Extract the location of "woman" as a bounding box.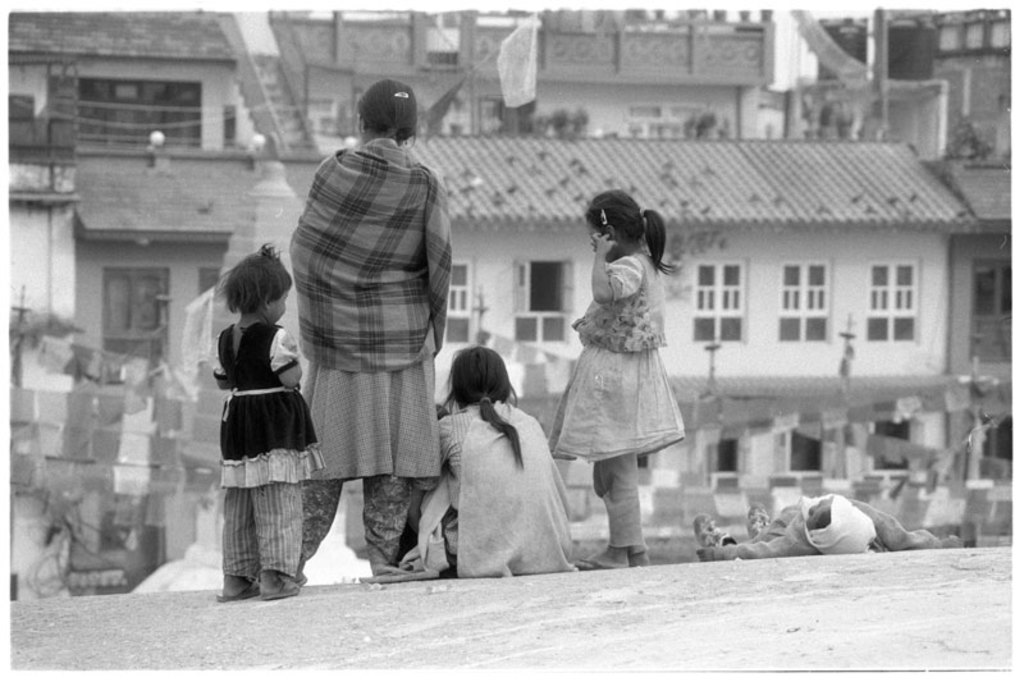
bbox=[292, 73, 451, 578].
